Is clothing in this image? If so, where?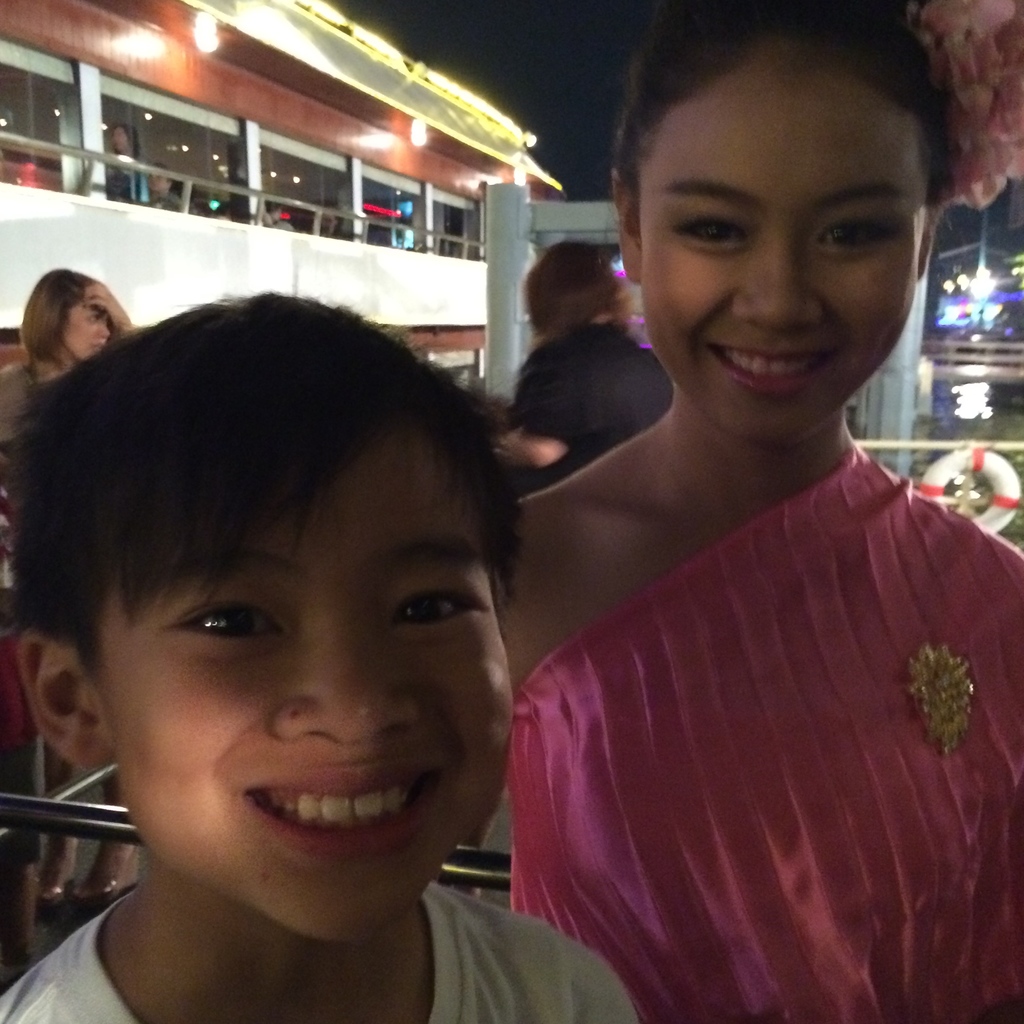
Yes, at bbox=[0, 872, 637, 1023].
